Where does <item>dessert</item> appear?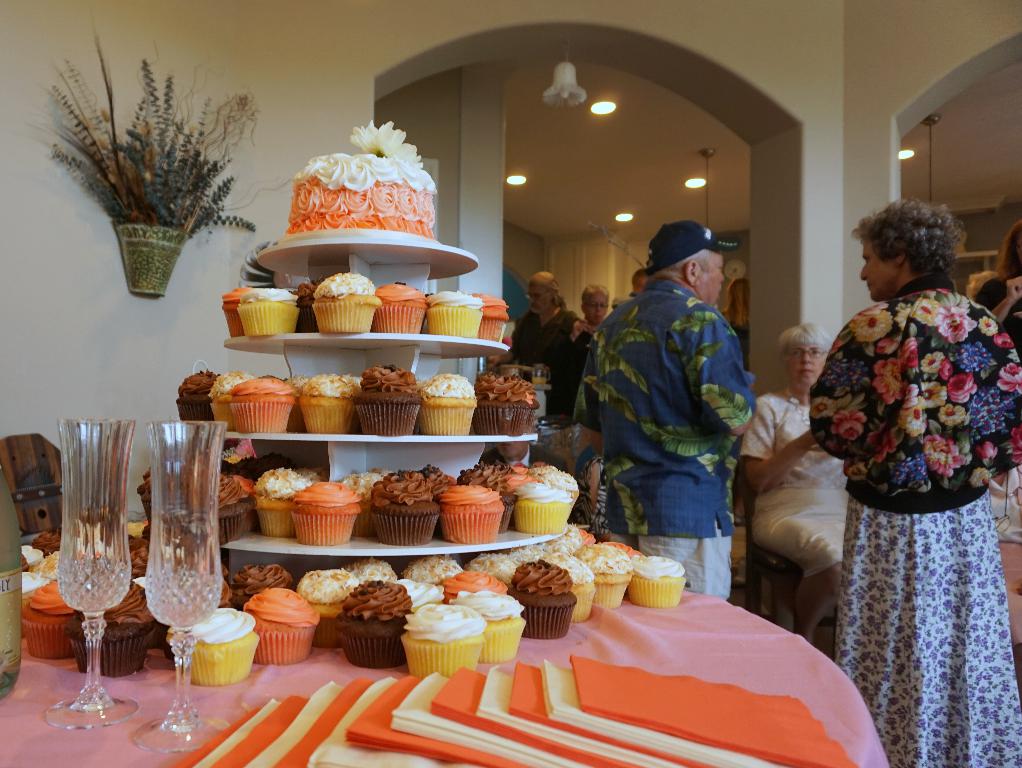
Appears at 479, 378, 536, 429.
